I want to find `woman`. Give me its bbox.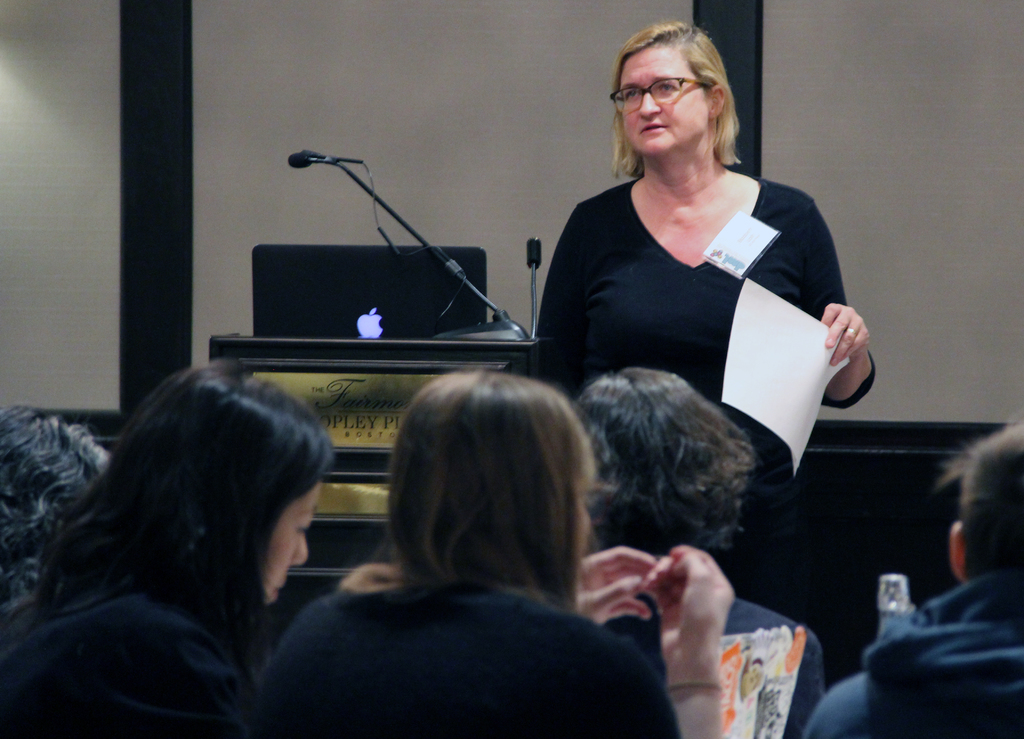
select_region(527, 55, 860, 564).
